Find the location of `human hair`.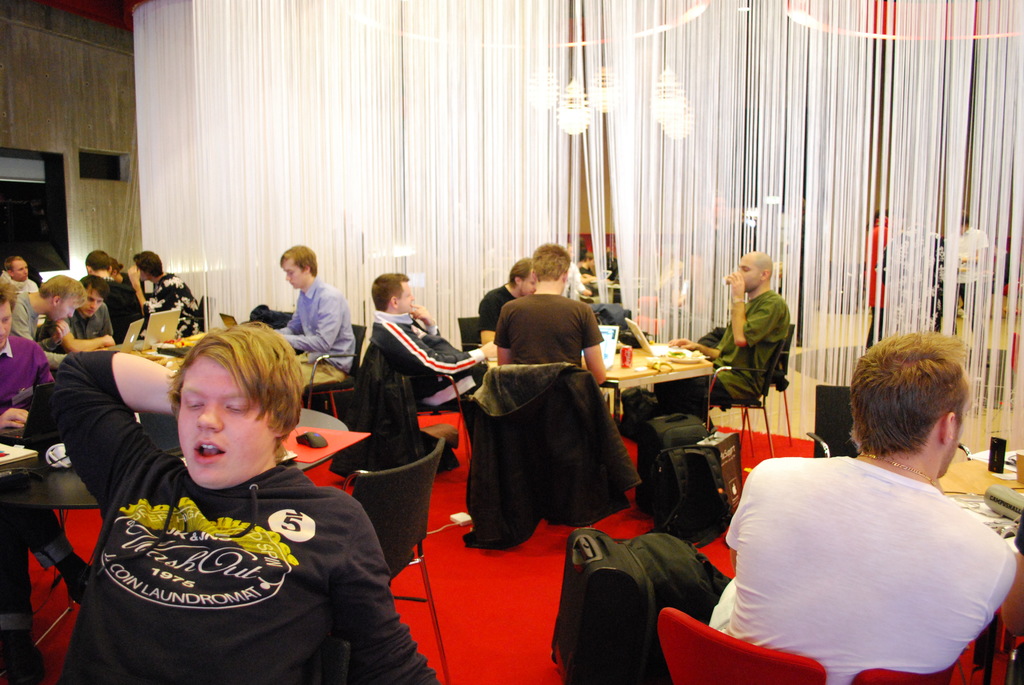
Location: {"x1": 847, "y1": 327, "x2": 977, "y2": 457}.
